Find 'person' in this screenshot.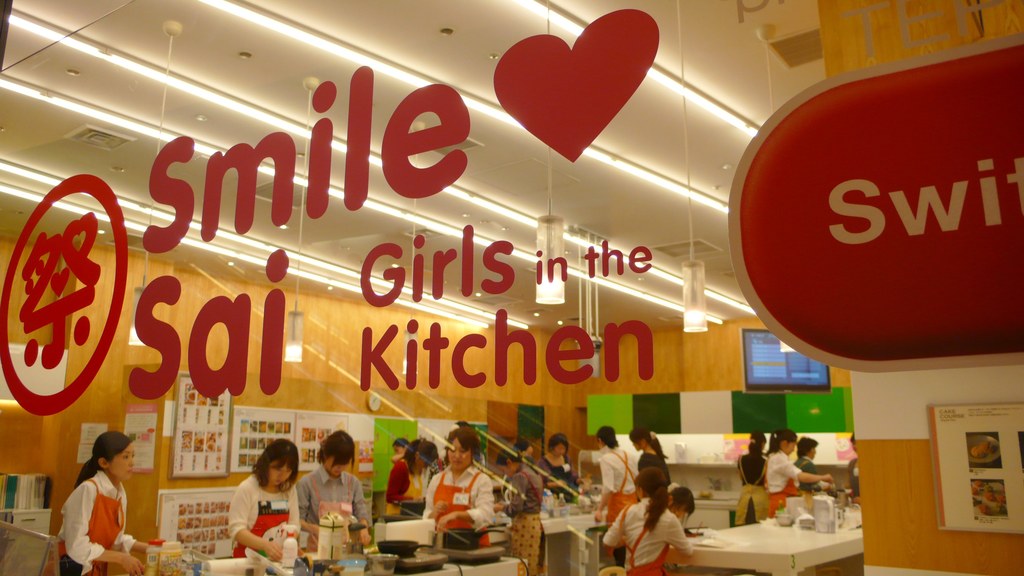
The bounding box for 'person' is crop(598, 420, 632, 539).
